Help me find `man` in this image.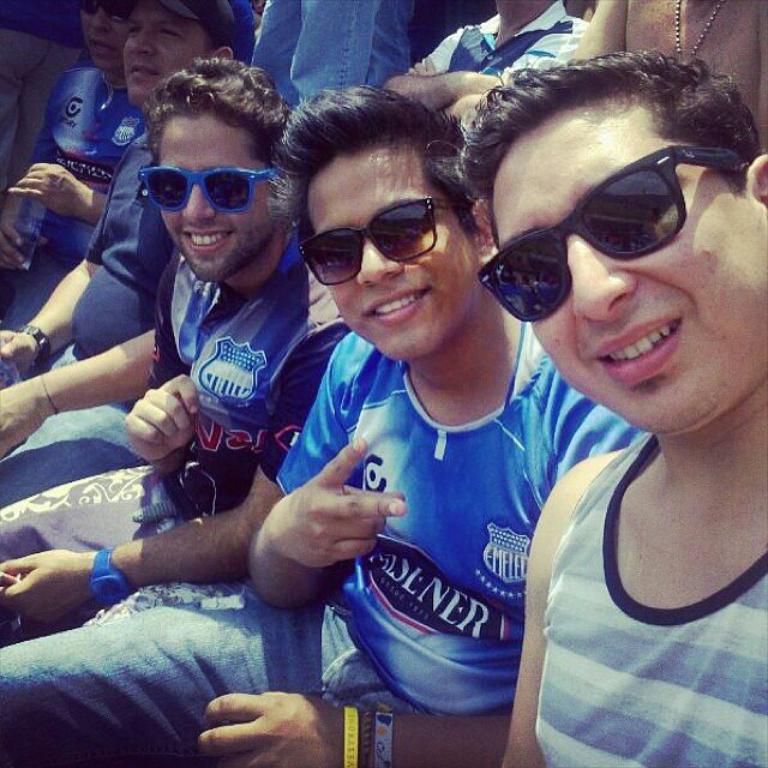
Found it: bbox=(384, 0, 601, 74).
